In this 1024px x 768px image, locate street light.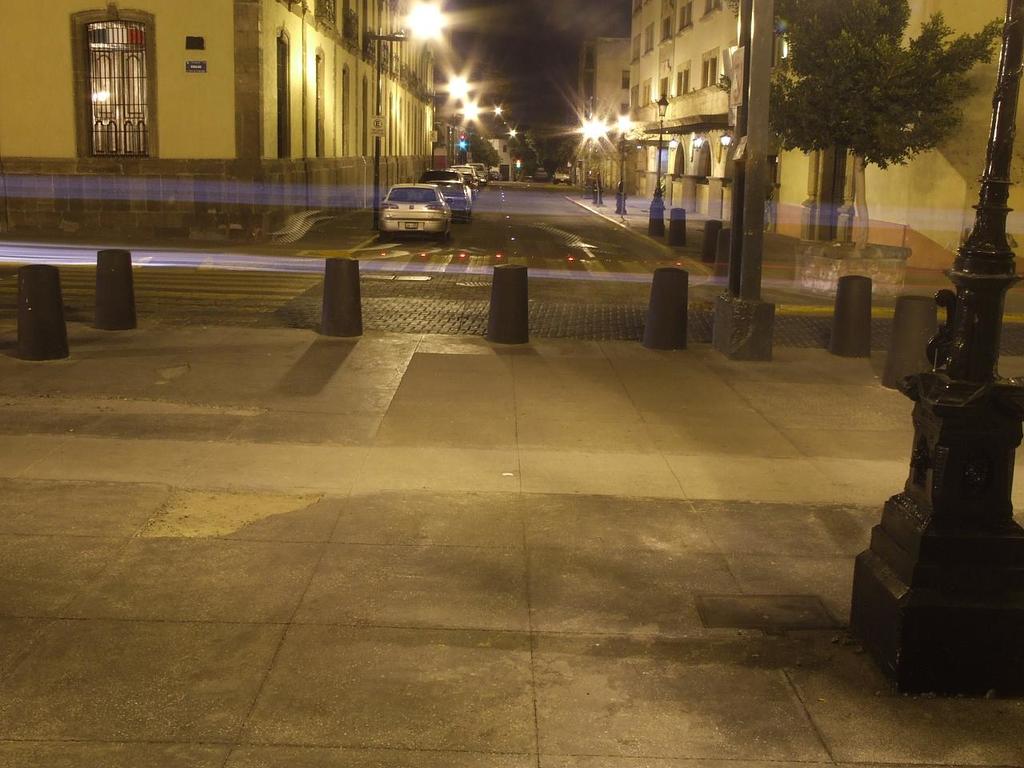
Bounding box: box(612, 110, 632, 213).
